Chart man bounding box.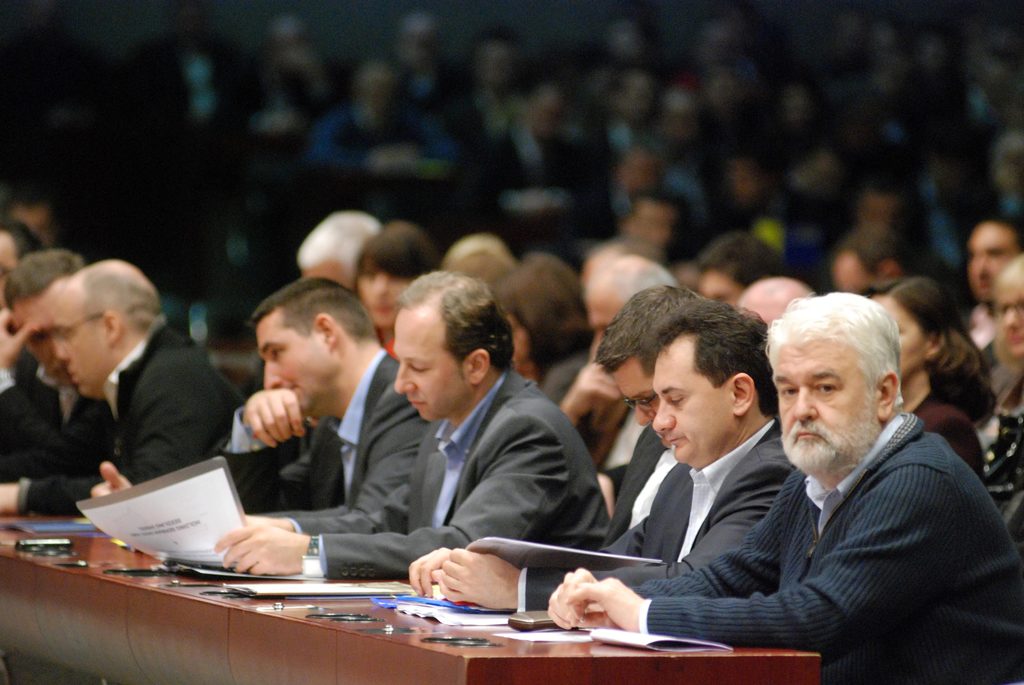
Charted: bbox(79, 264, 608, 595).
